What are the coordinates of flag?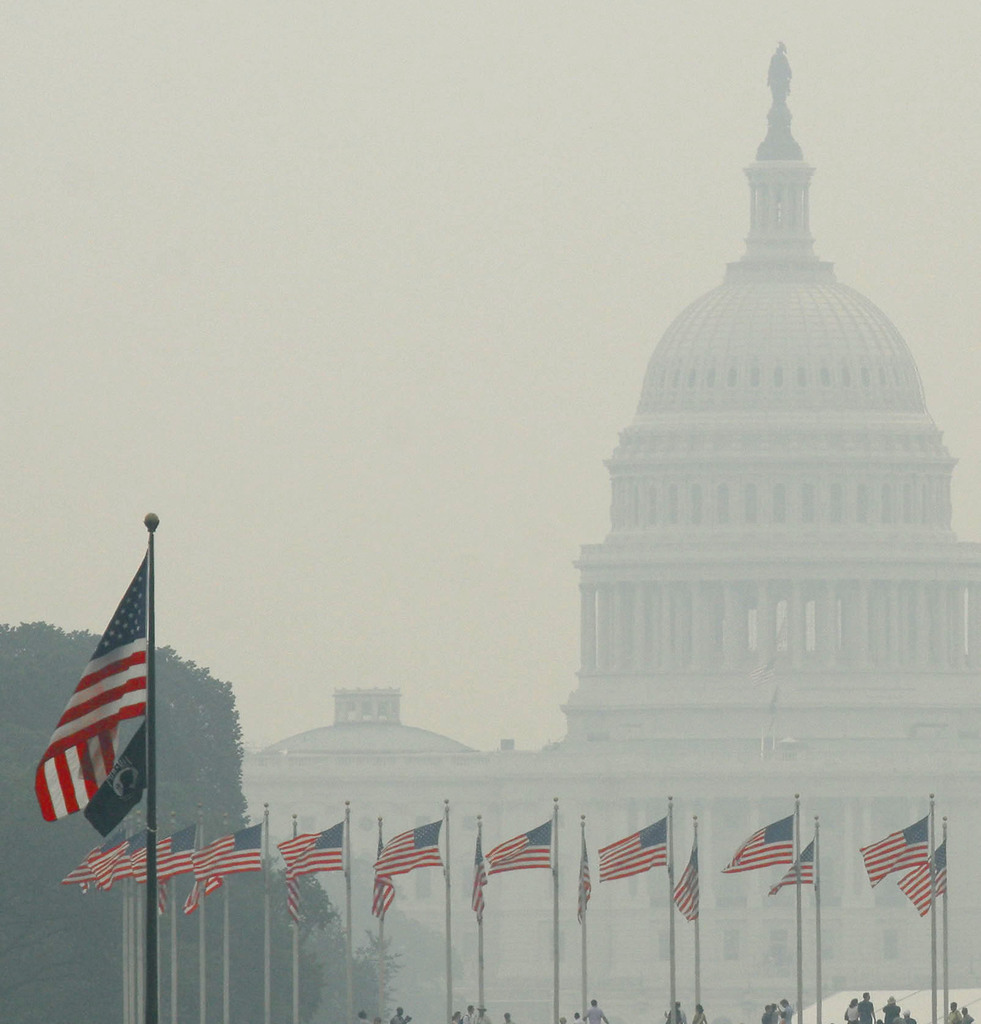
l=476, t=824, r=552, b=874.
